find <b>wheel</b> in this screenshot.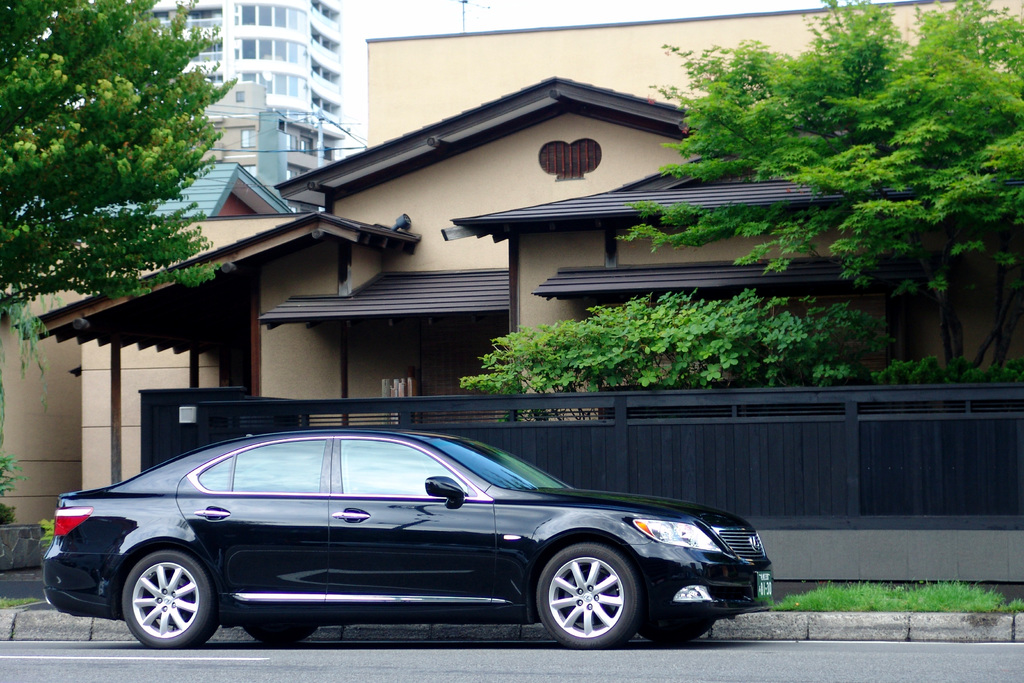
The bounding box for <b>wheel</b> is (531, 557, 639, 642).
